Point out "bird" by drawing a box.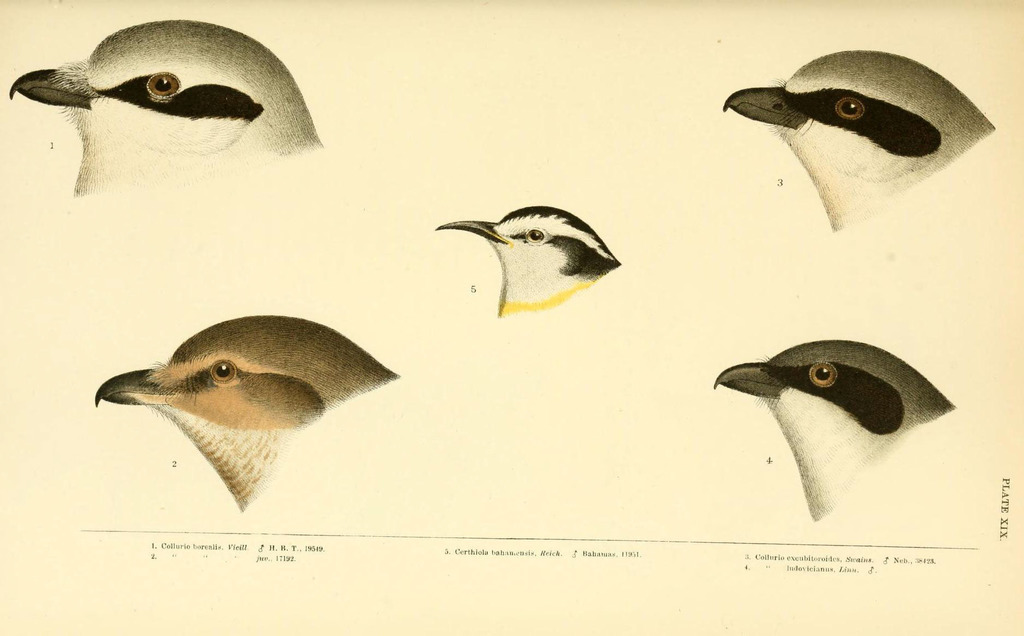
[x1=719, y1=51, x2=997, y2=228].
